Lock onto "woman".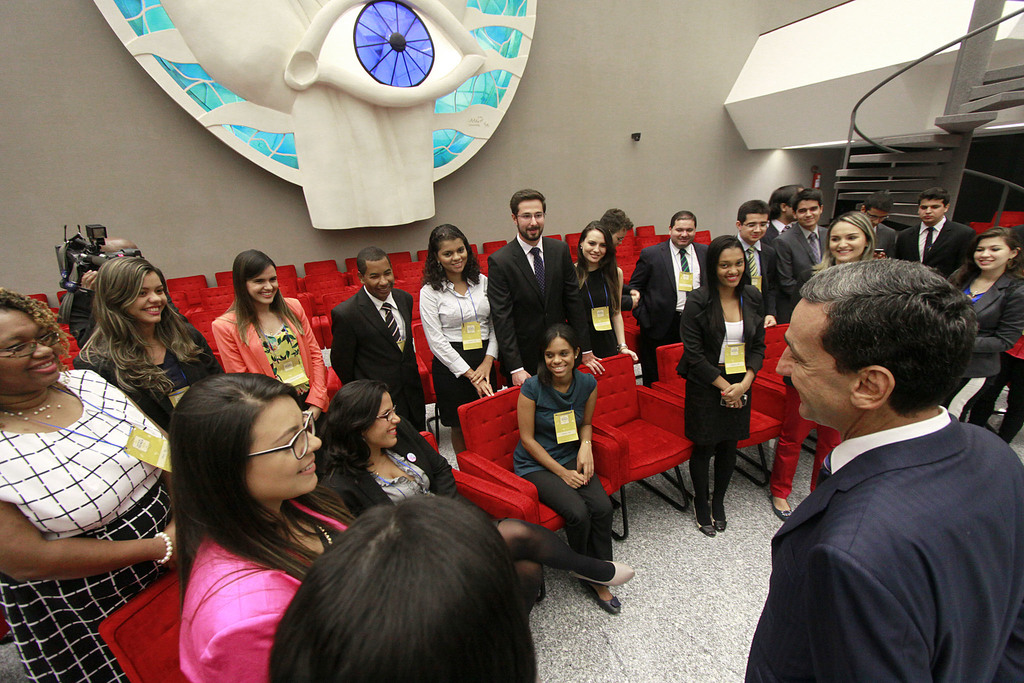
Locked: [left=169, top=359, right=367, bottom=682].
